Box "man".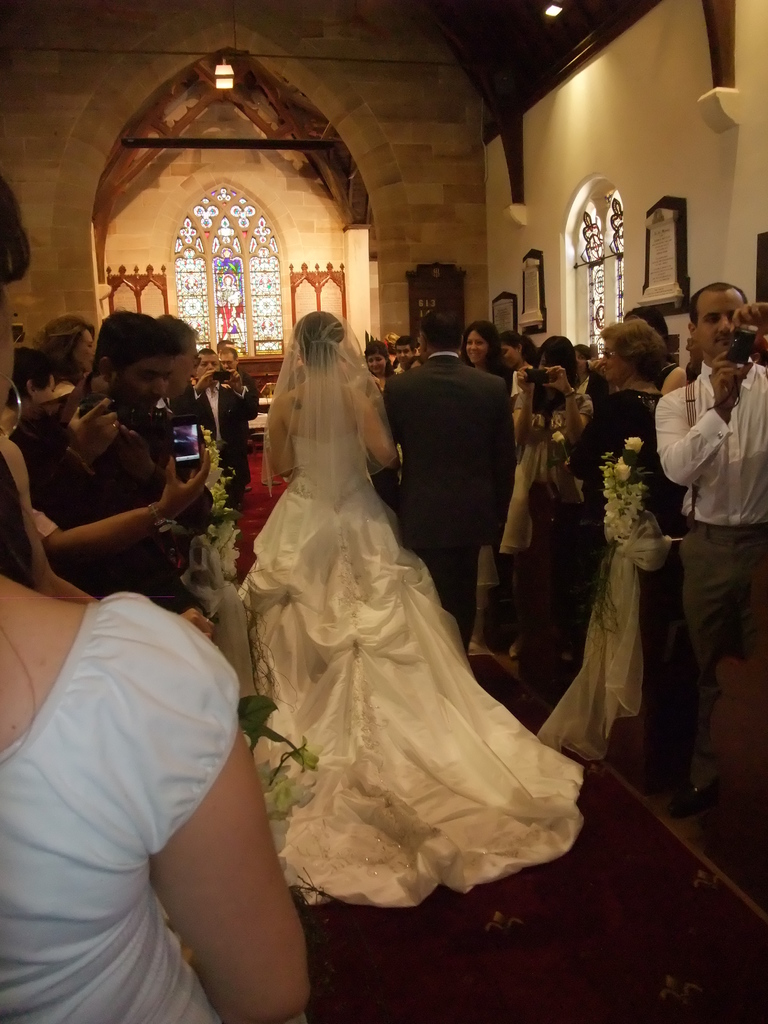
19, 300, 212, 610.
